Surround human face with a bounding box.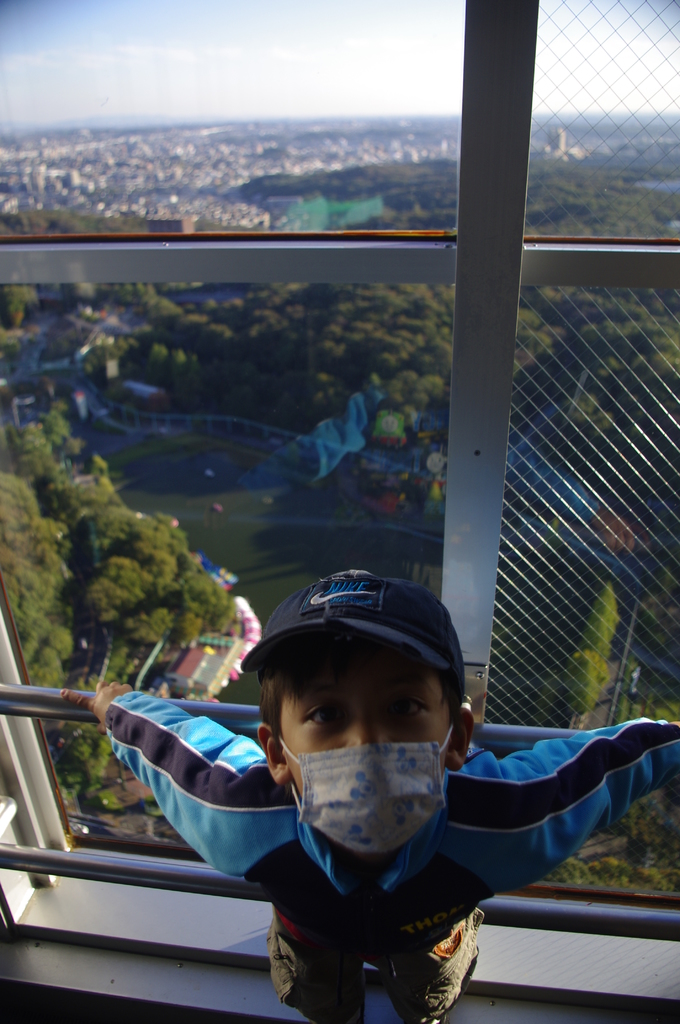
275/645/452/846.
